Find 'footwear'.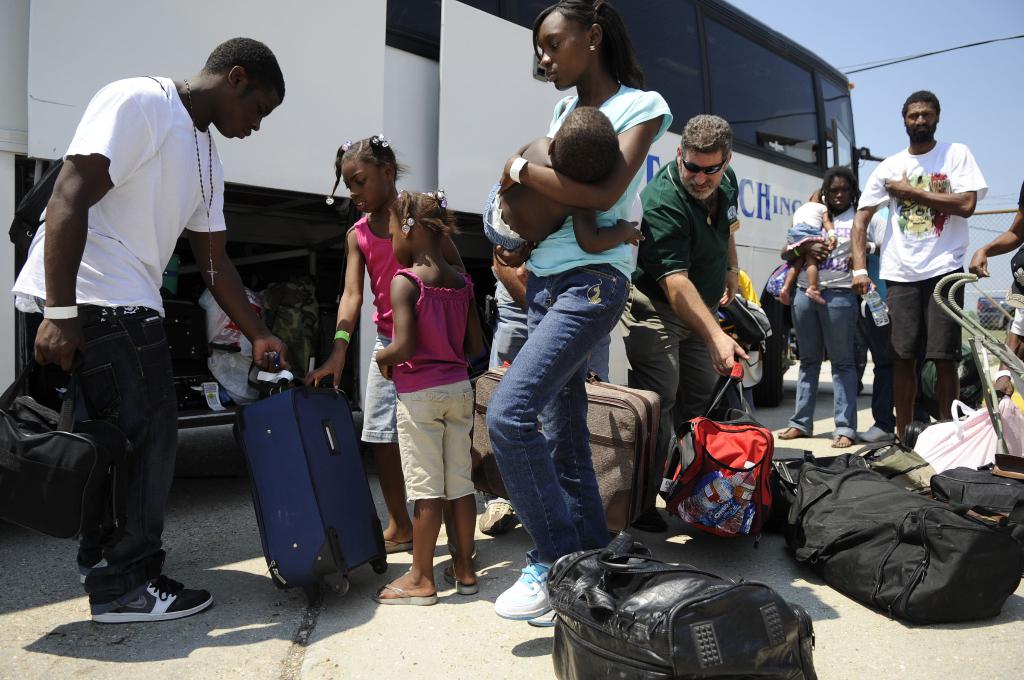
476/495/511/542.
